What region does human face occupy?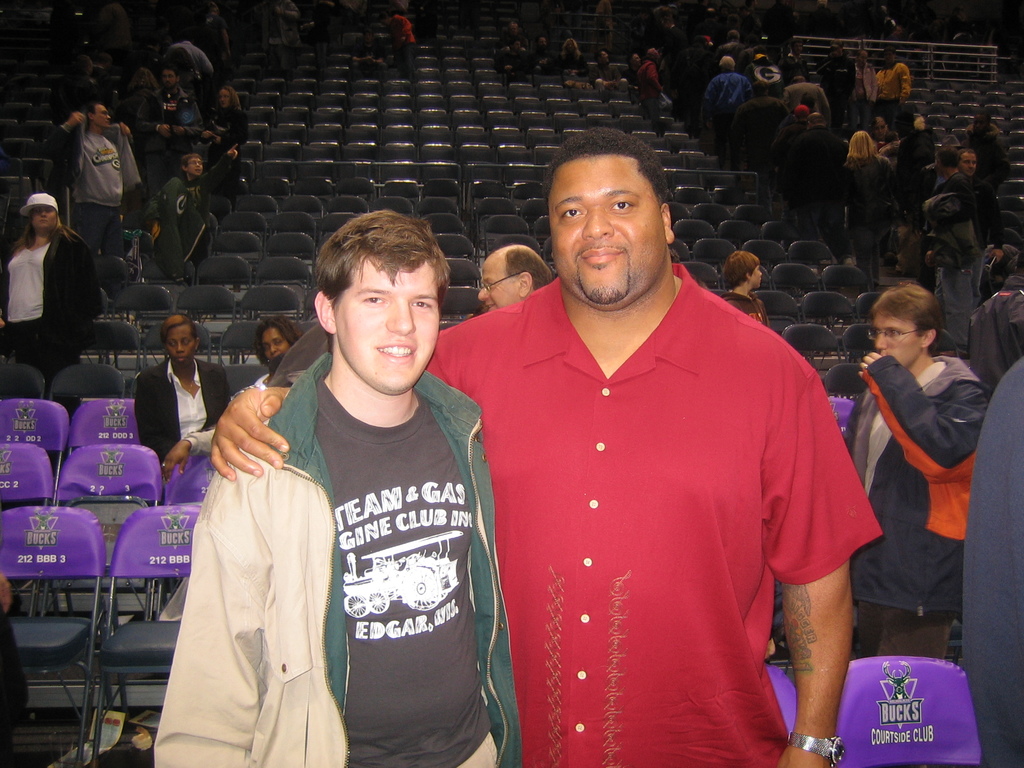
bbox(477, 264, 521, 308).
